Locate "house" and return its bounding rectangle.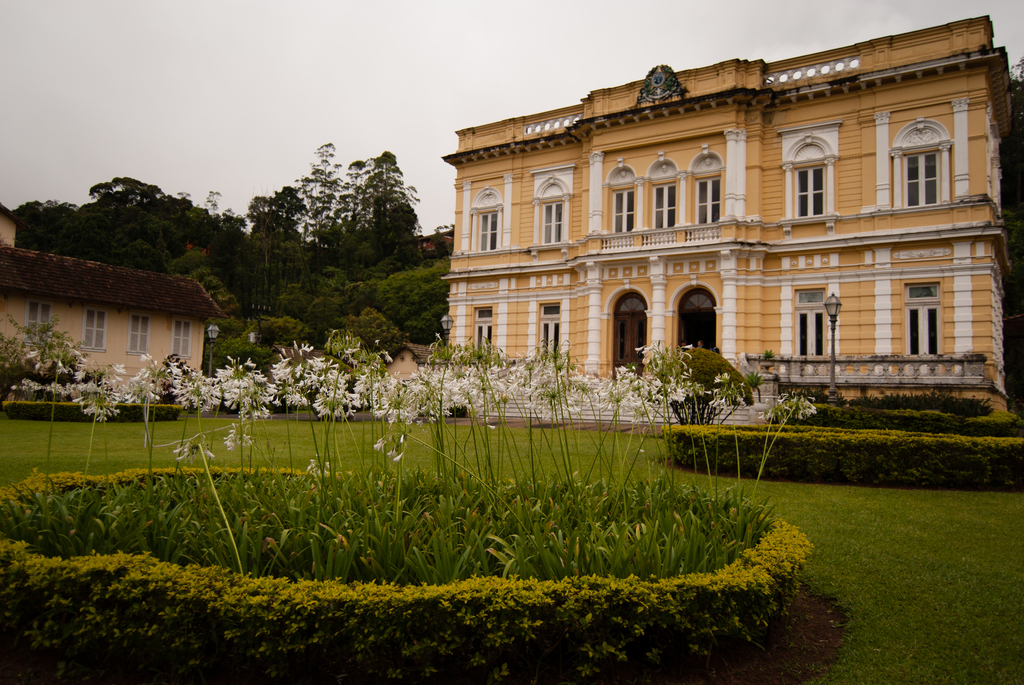
region(372, 336, 434, 408).
